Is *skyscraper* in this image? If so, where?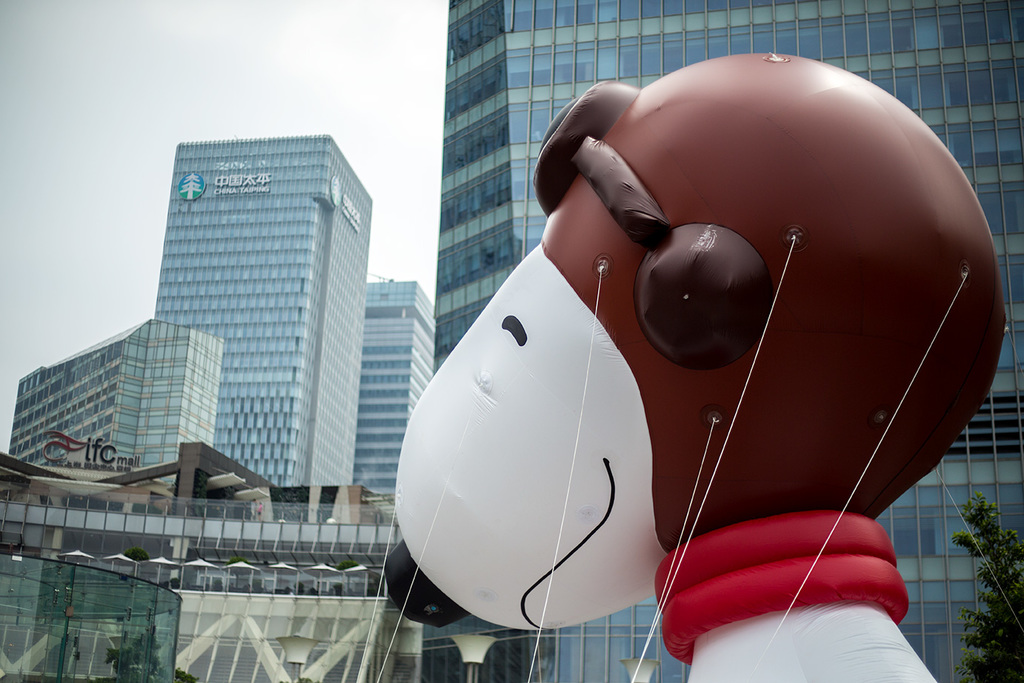
Yes, at 12,307,223,524.
